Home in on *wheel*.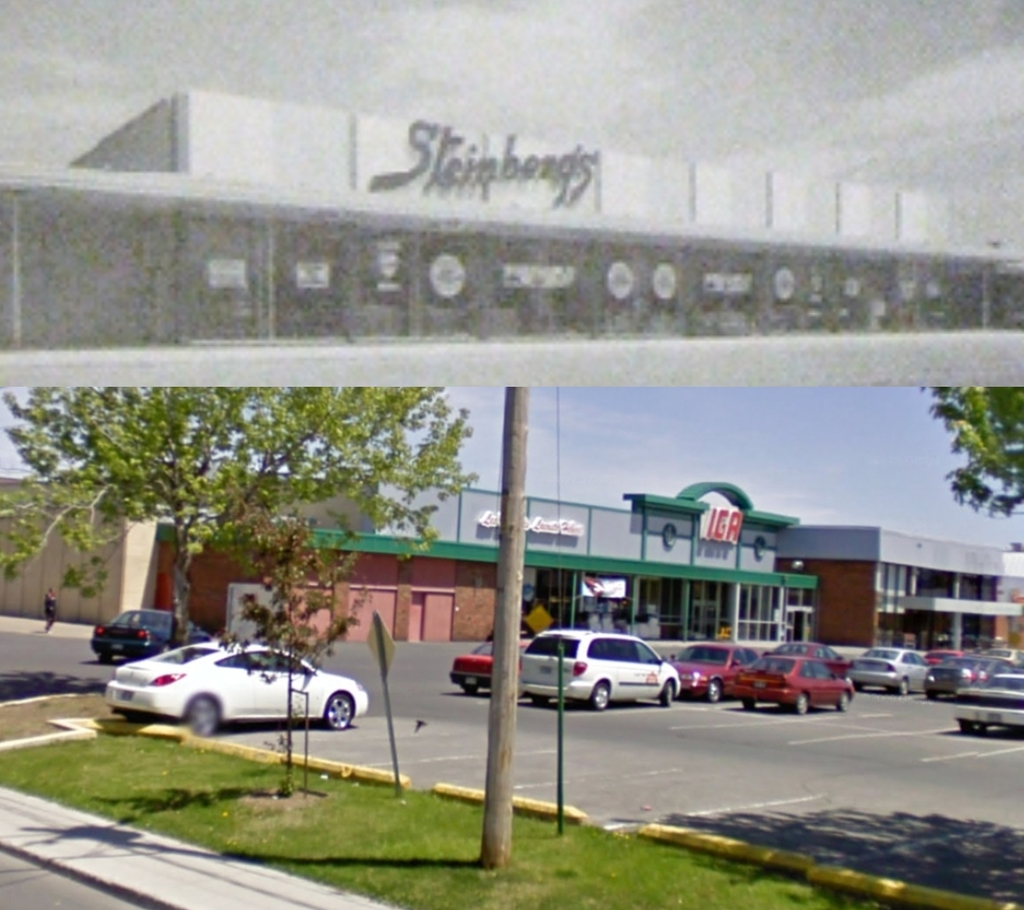
Homed in at (x1=794, y1=696, x2=807, y2=717).
